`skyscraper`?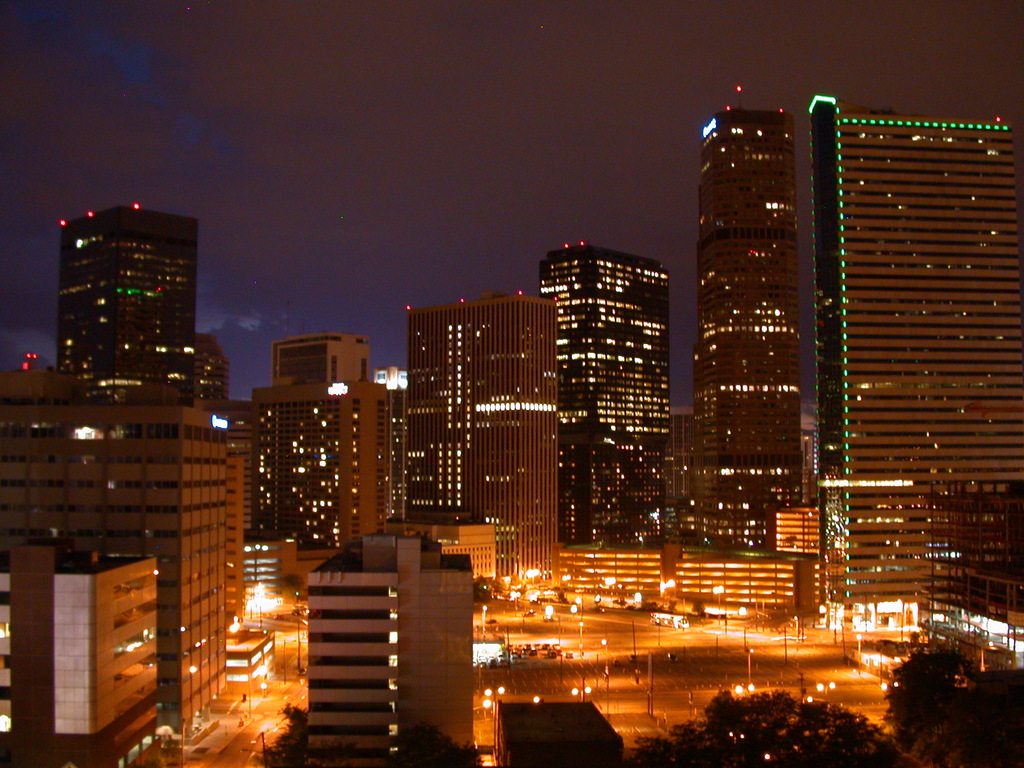
540:244:675:560
